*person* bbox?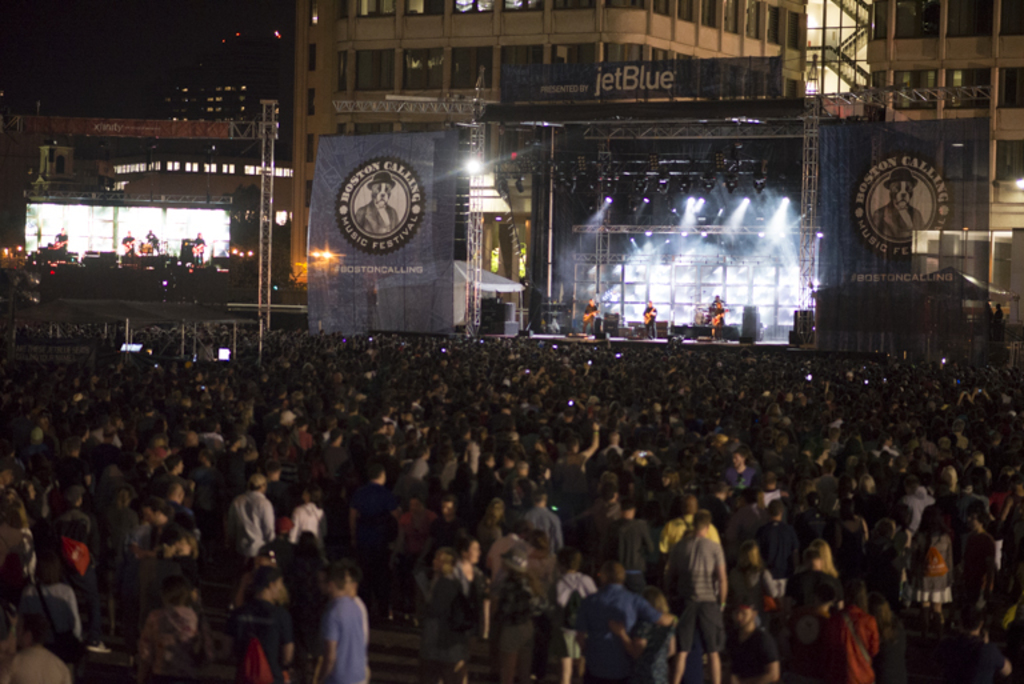
pyautogui.locateOnScreen(121, 225, 132, 255)
